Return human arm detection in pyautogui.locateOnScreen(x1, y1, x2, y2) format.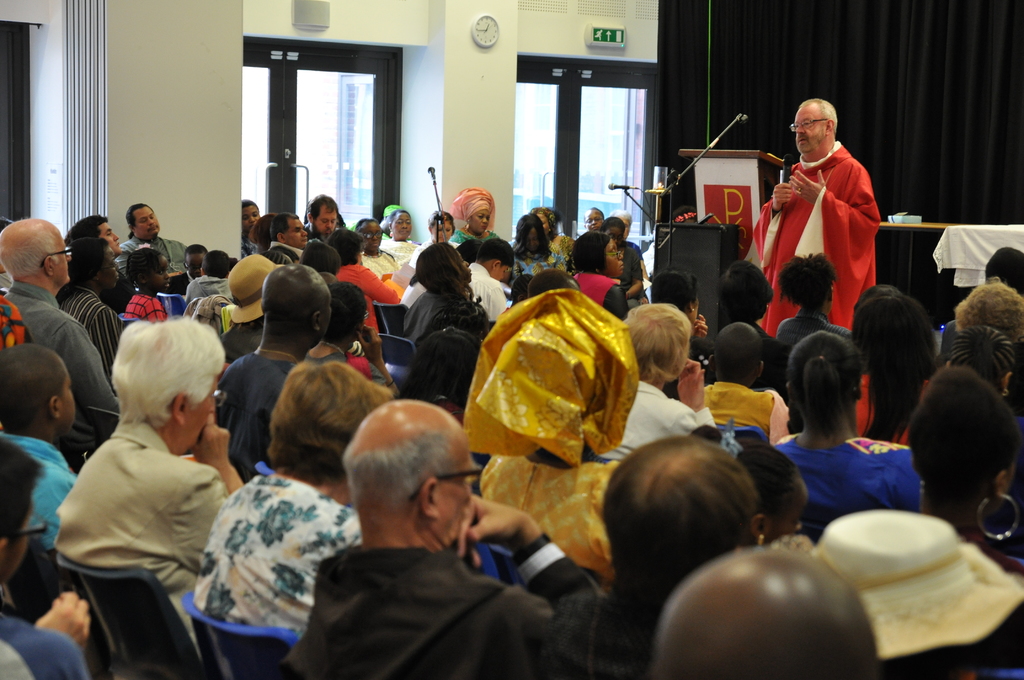
pyautogui.locateOnScreen(36, 592, 85, 648).
